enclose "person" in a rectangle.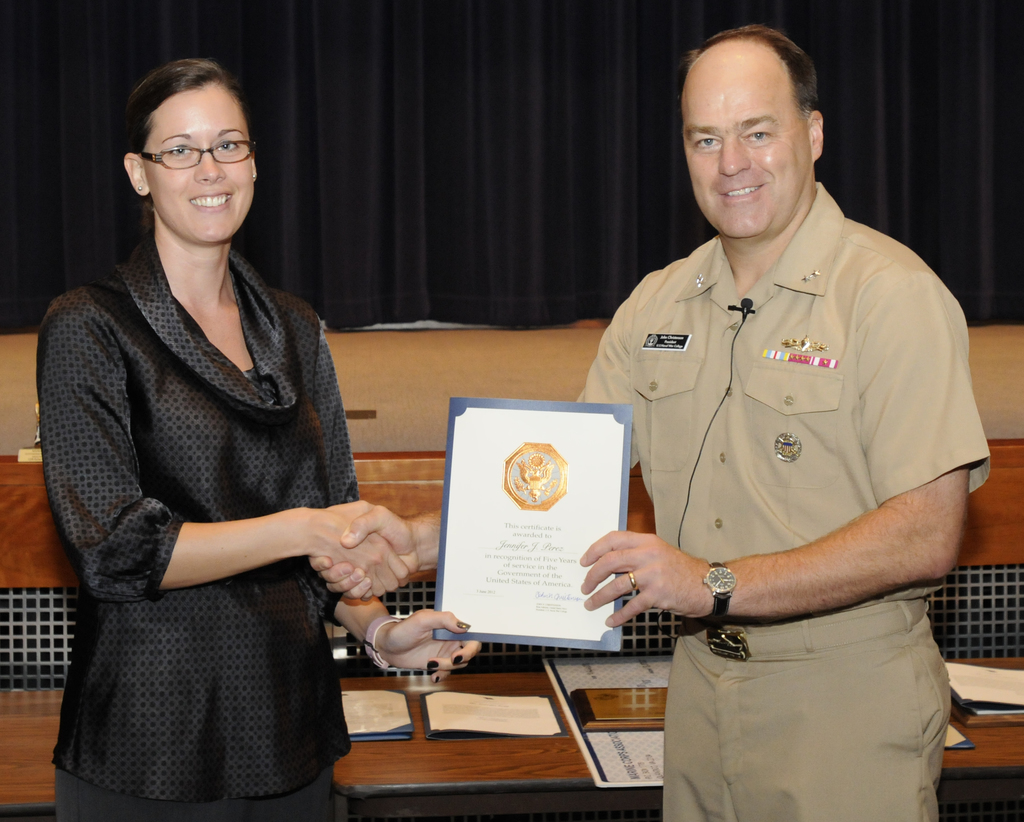
region(436, 12, 956, 814).
